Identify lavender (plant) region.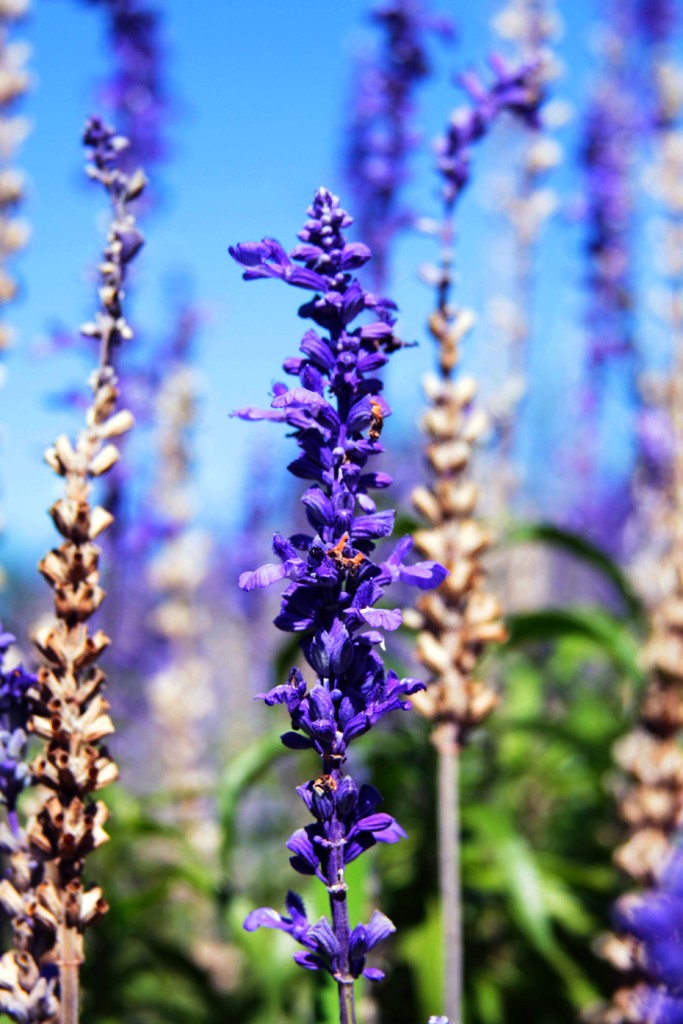
Region: crop(0, 0, 53, 426).
